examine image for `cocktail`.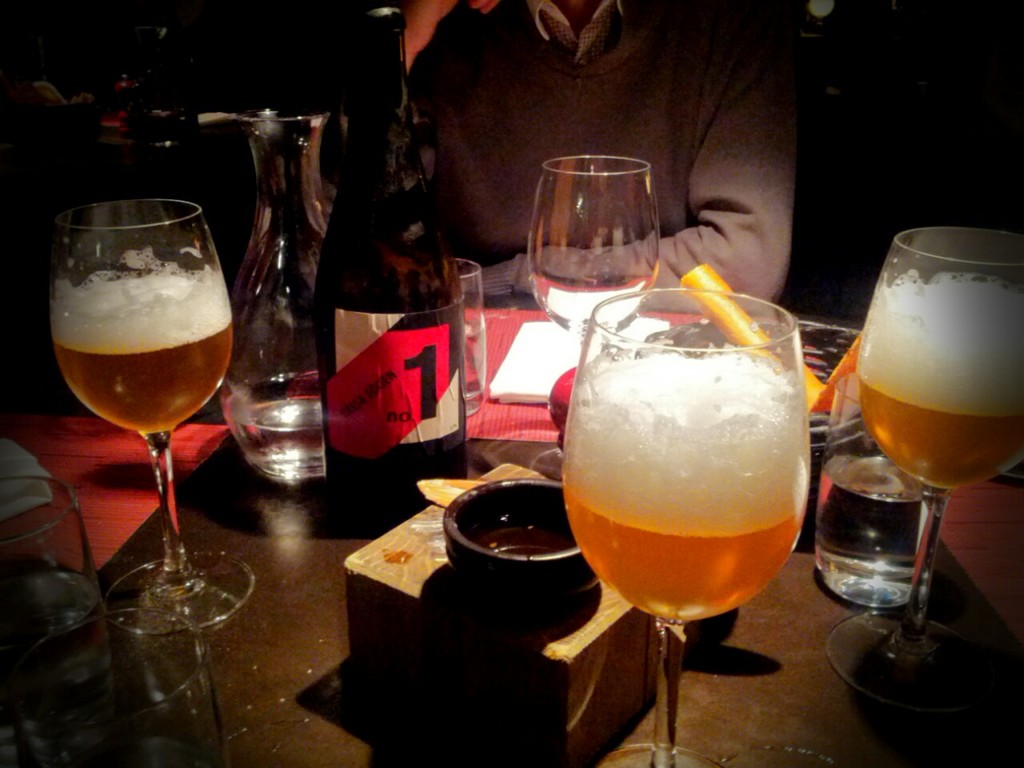
Examination result: 558/290/832/743.
